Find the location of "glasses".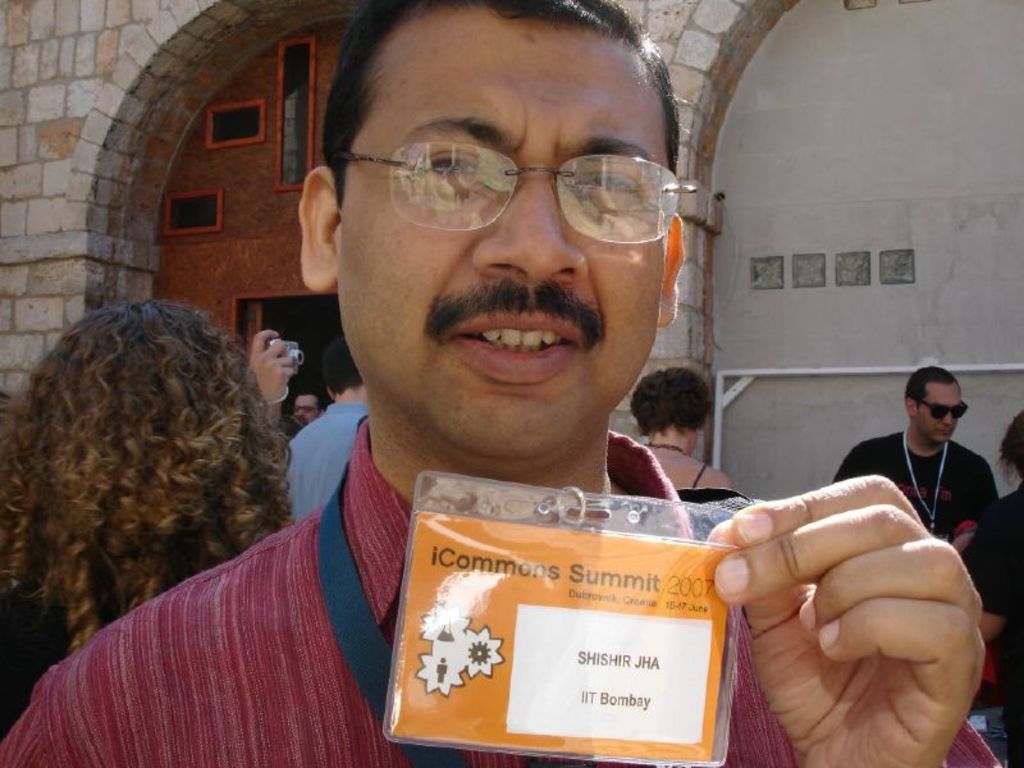
Location: pyautogui.locateOnScreen(910, 393, 969, 424).
